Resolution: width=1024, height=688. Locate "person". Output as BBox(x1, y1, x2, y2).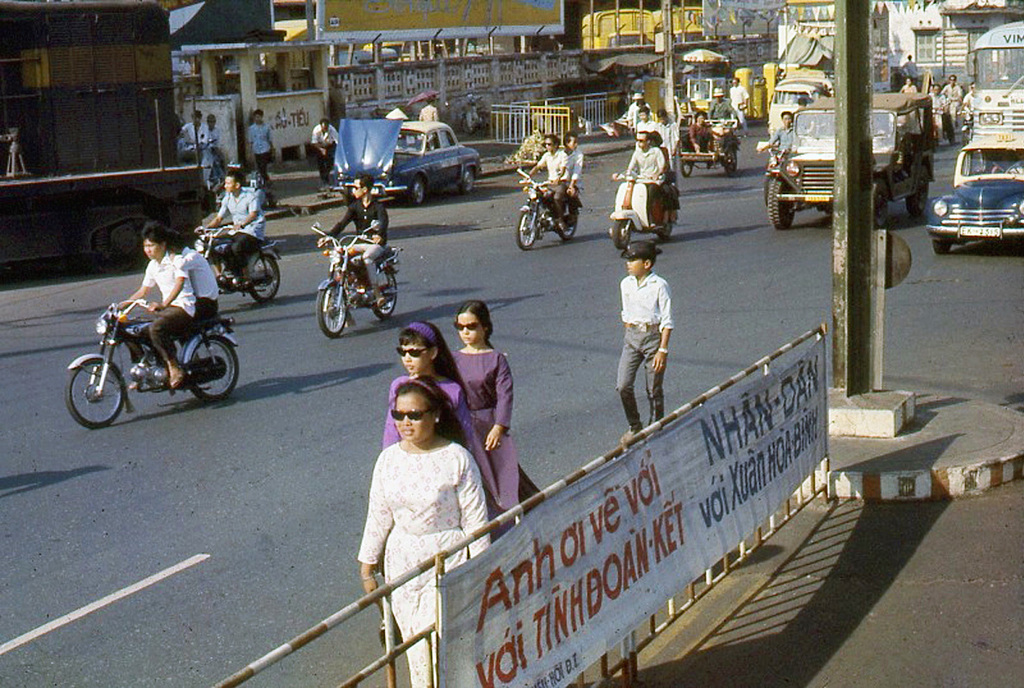
BBox(654, 128, 669, 185).
